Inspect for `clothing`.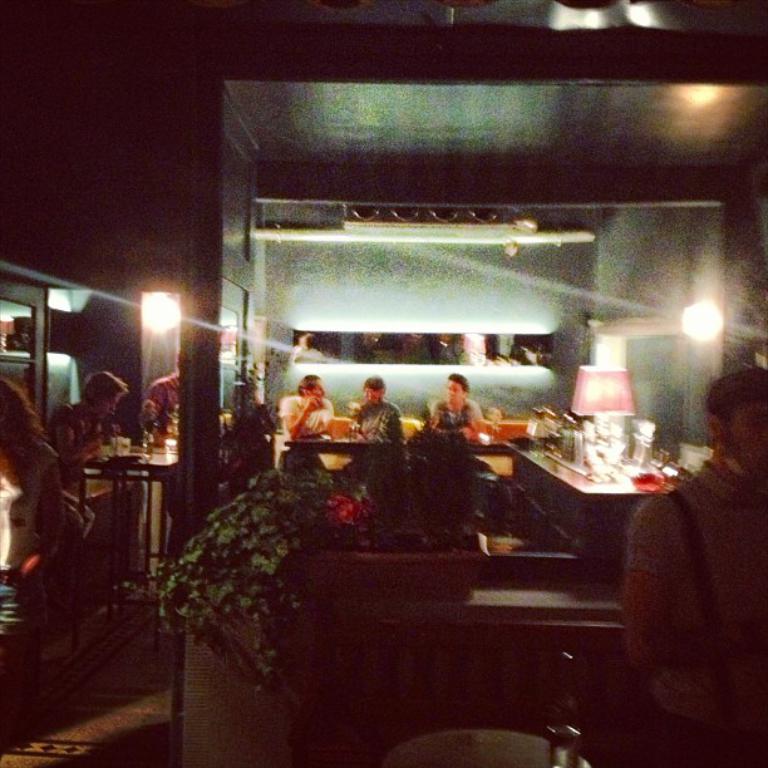
Inspection: locate(281, 381, 343, 442).
